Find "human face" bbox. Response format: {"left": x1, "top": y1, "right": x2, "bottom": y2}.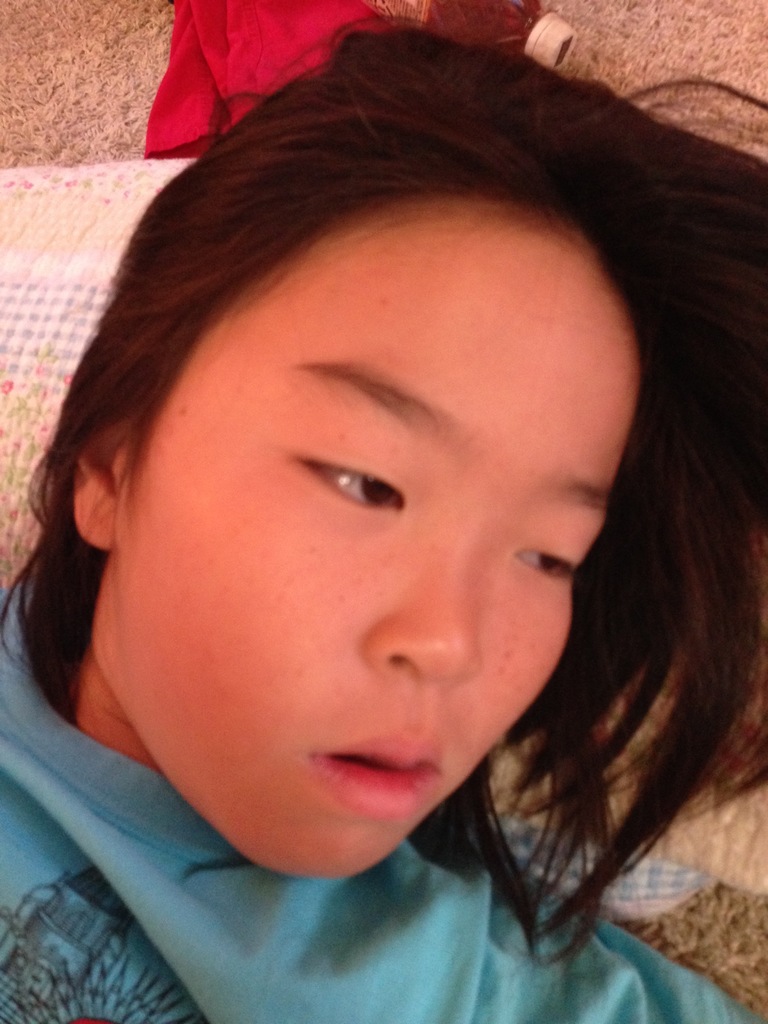
{"left": 115, "top": 202, "right": 642, "bottom": 874}.
